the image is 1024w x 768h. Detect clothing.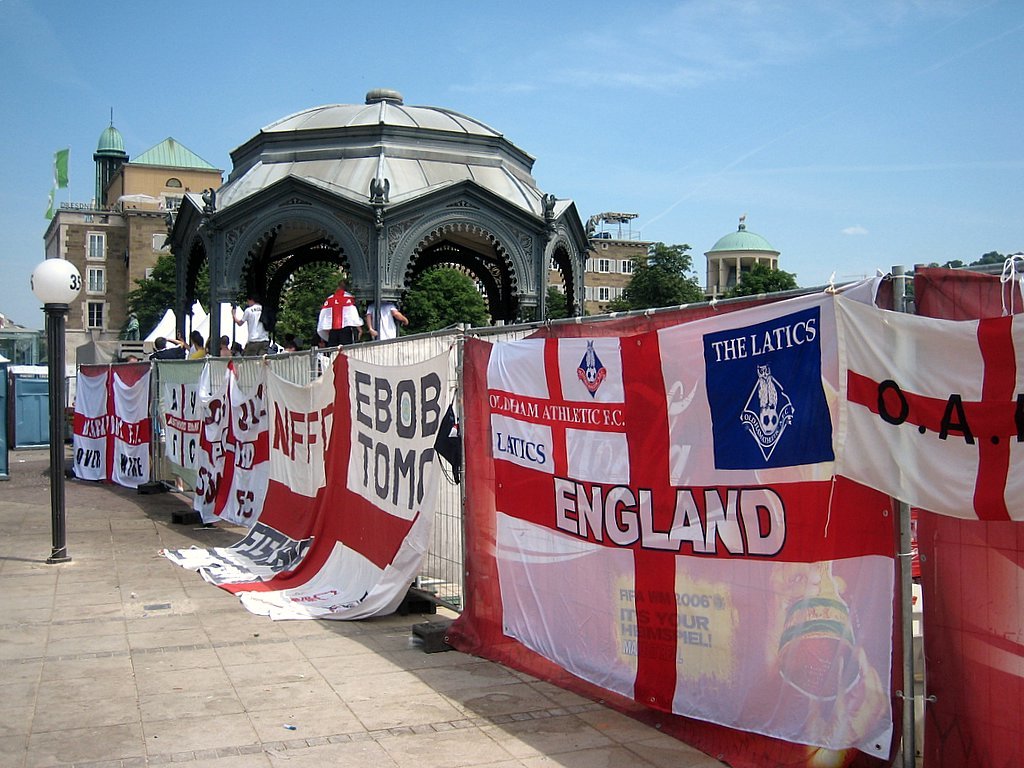
Detection: [149,343,184,359].
